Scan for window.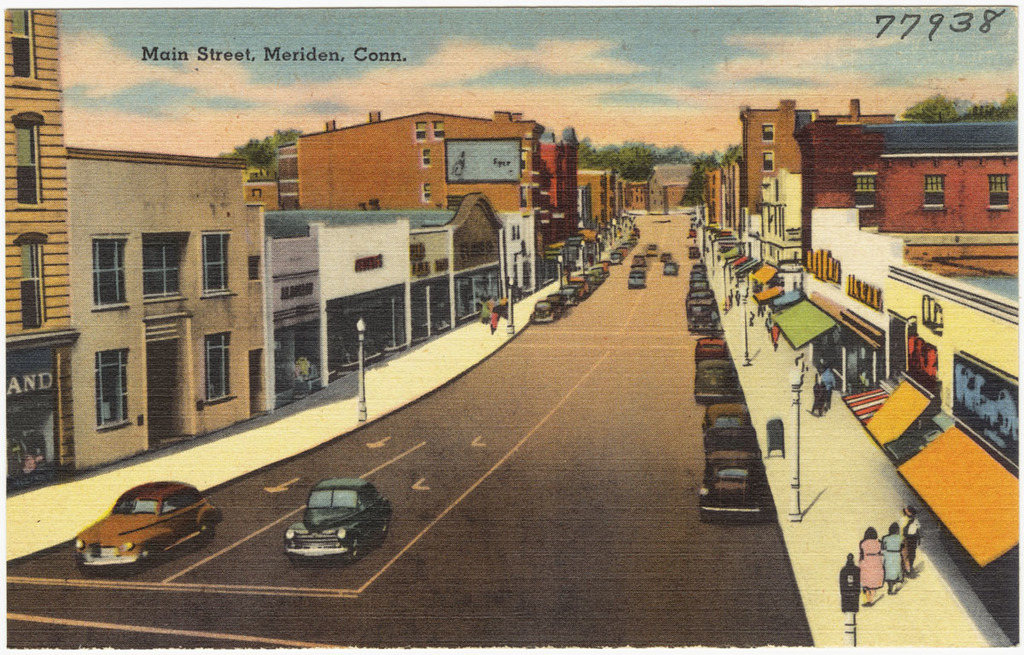
Scan result: [x1=96, y1=354, x2=131, y2=428].
